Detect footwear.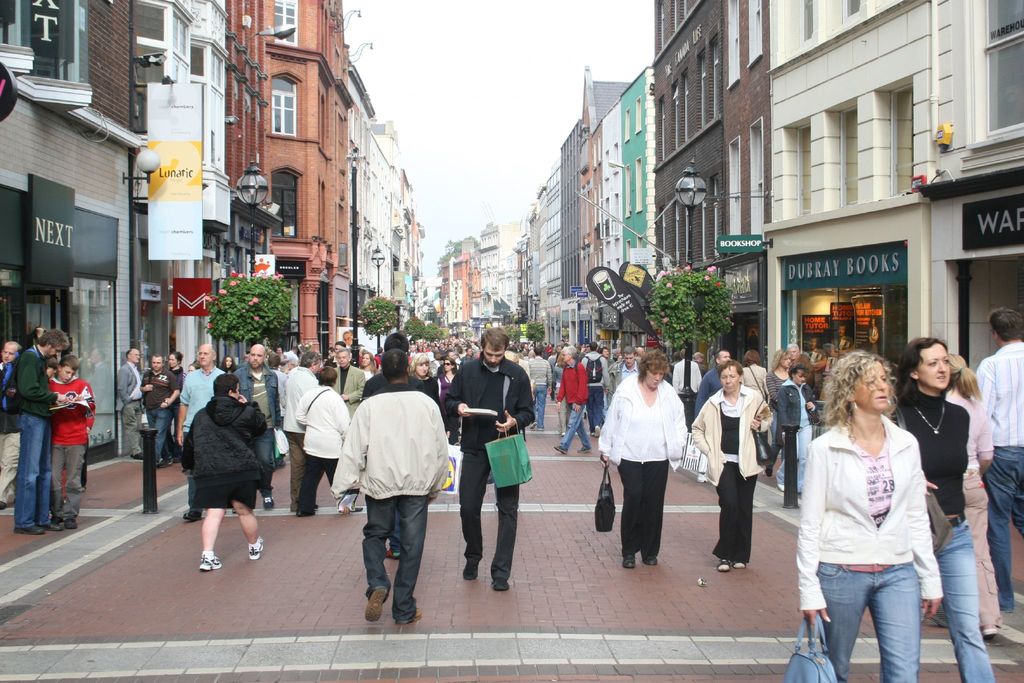
Detected at x1=263, y1=494, x2=275, y2=509.
